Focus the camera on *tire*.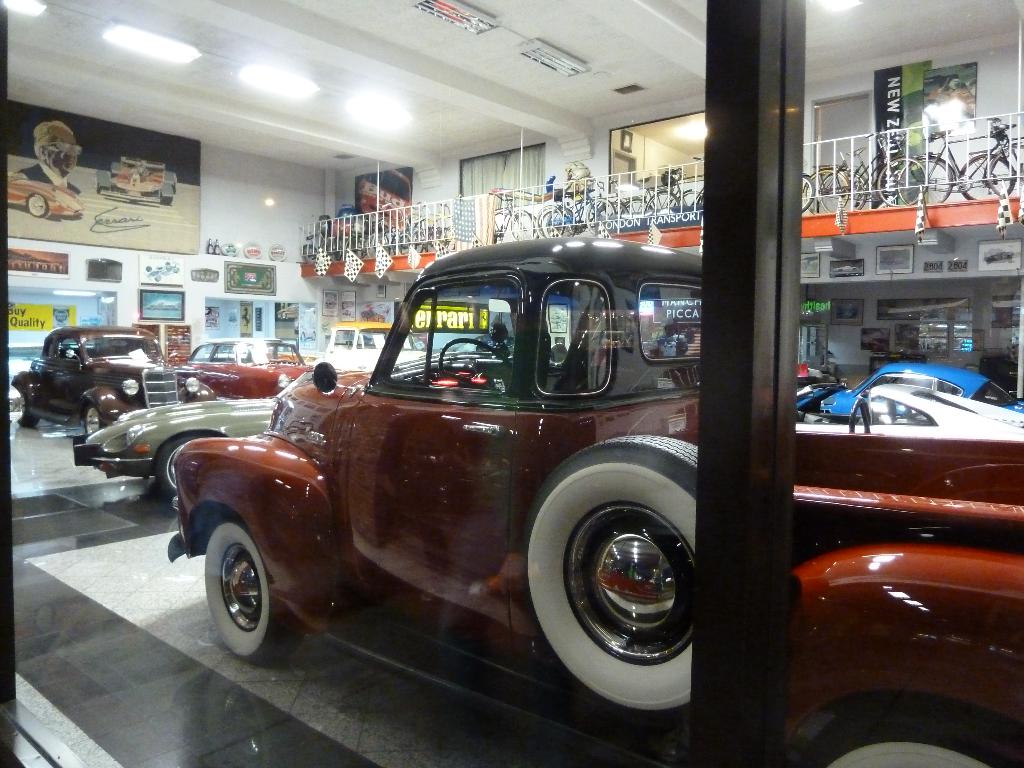
Focus region: (x1=28, y1=193, x2=49, y2=216).
